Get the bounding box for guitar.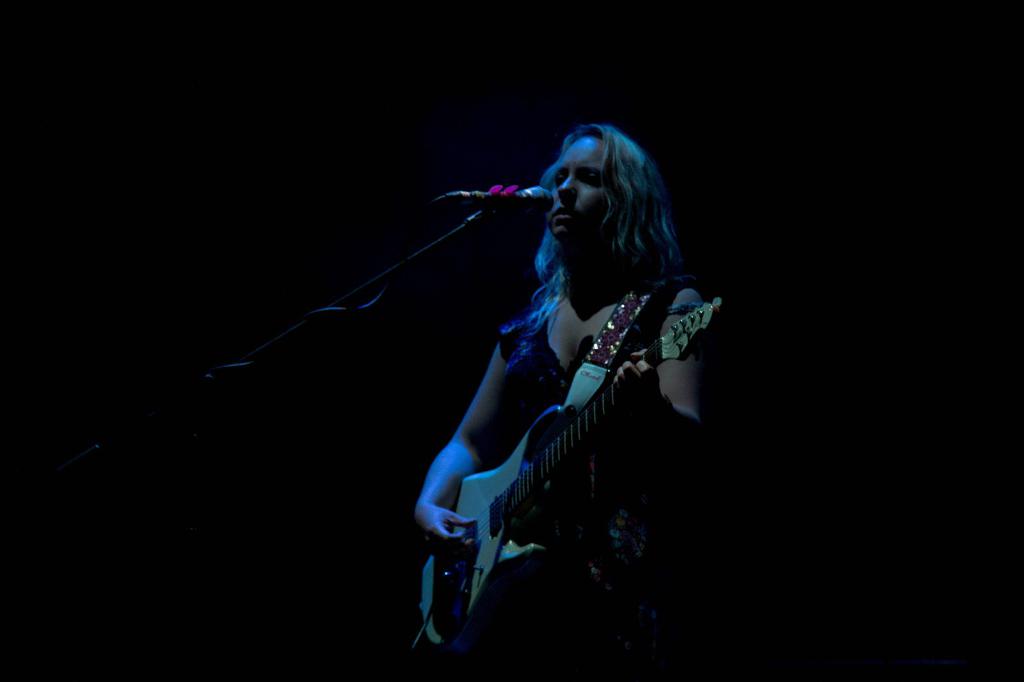
bbox(415, 296, 724, 649).
